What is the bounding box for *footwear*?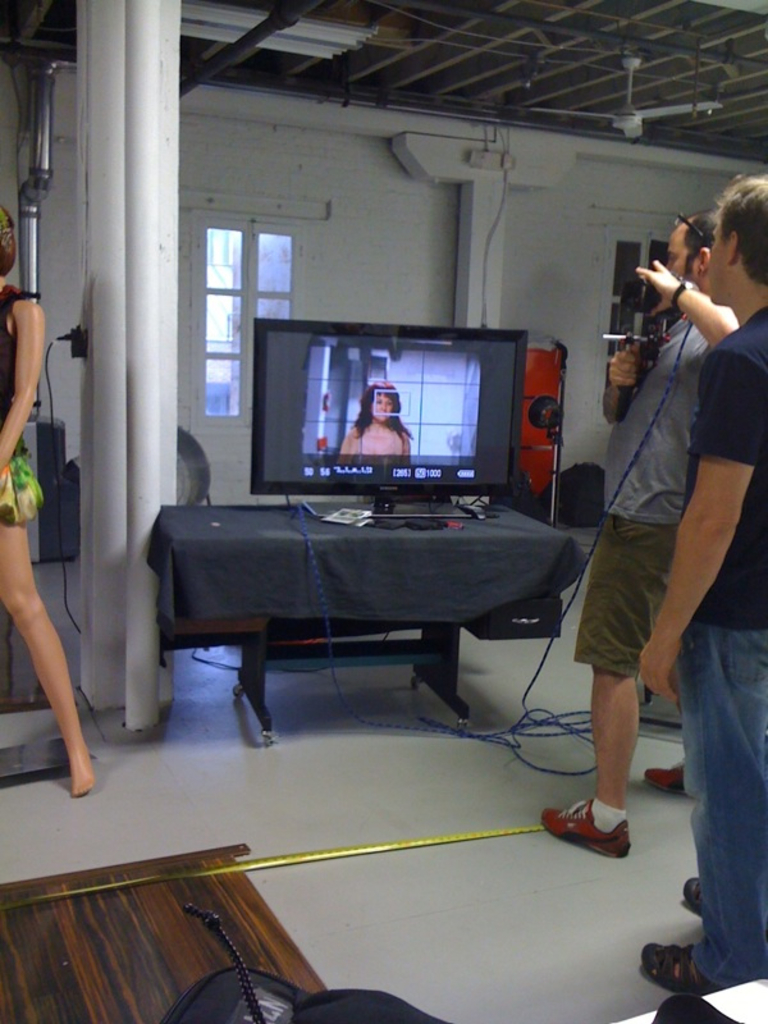
select_region(556, 797, 658, 864).
